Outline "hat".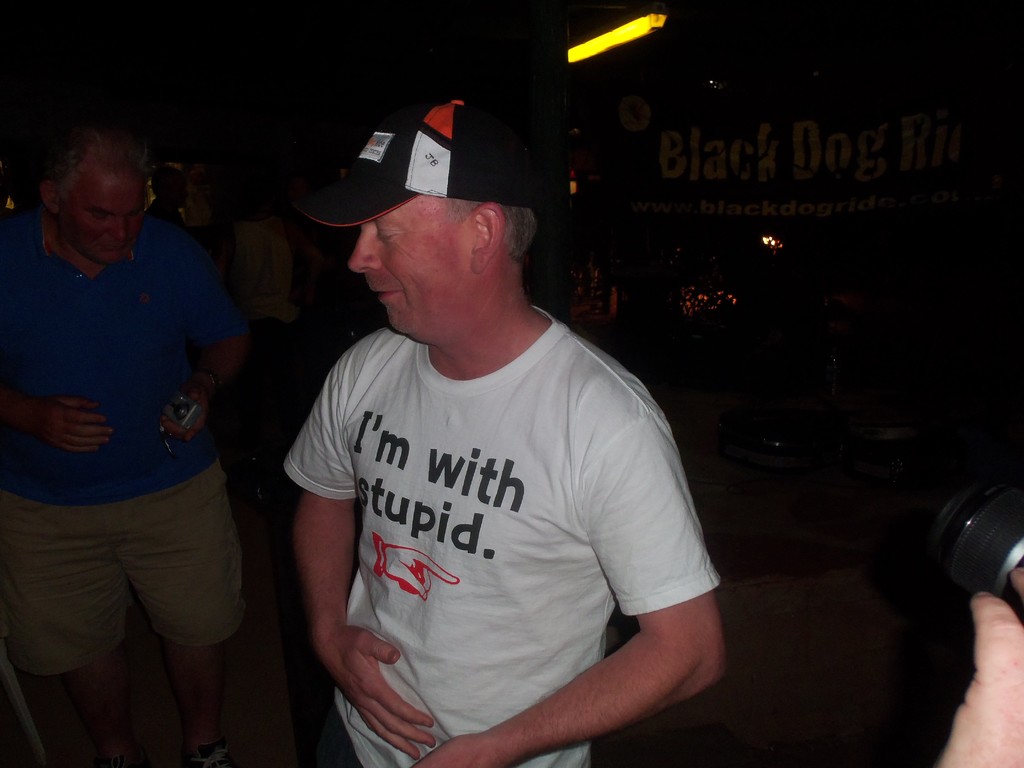
Outline: {"x1": 286, "y1": 93, "x2": 548, "y2": 232}.
